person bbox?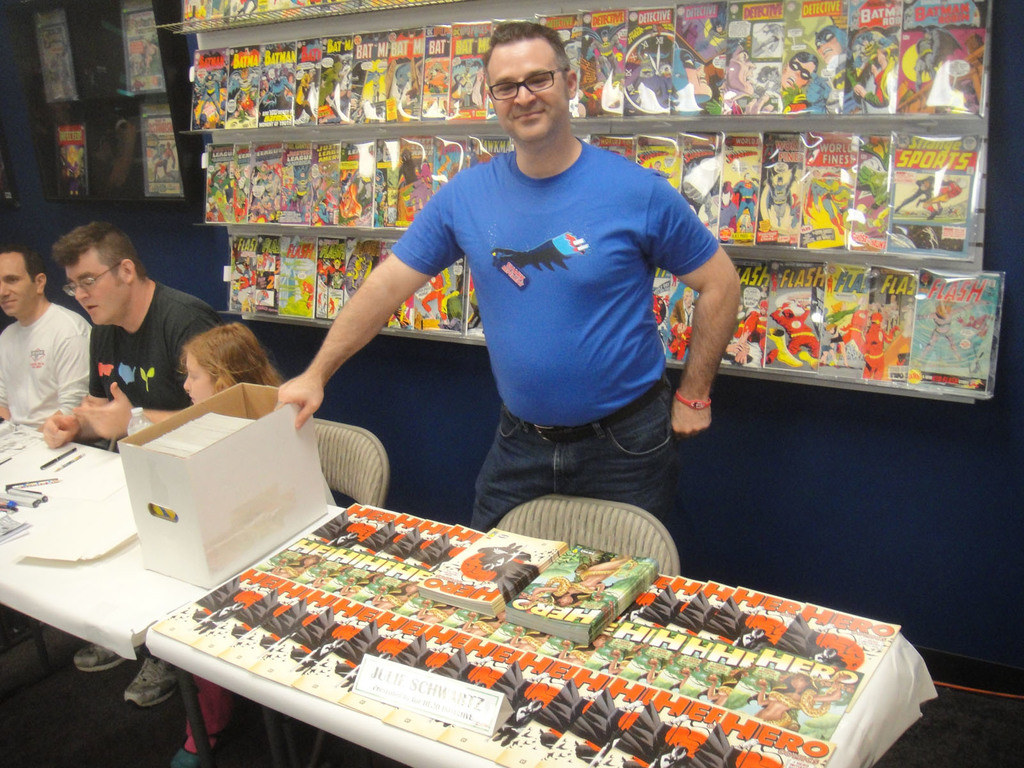
{"left": 42, "top": 213, "right": 223, "bottom": 708}
